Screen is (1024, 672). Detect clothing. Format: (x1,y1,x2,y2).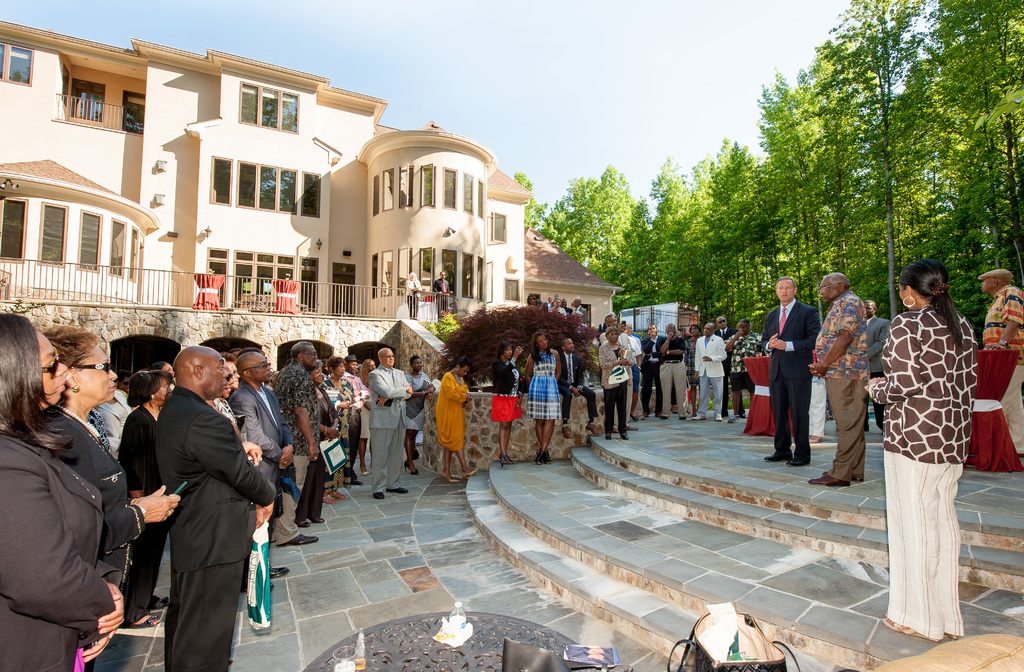
(95,376,136,443).
